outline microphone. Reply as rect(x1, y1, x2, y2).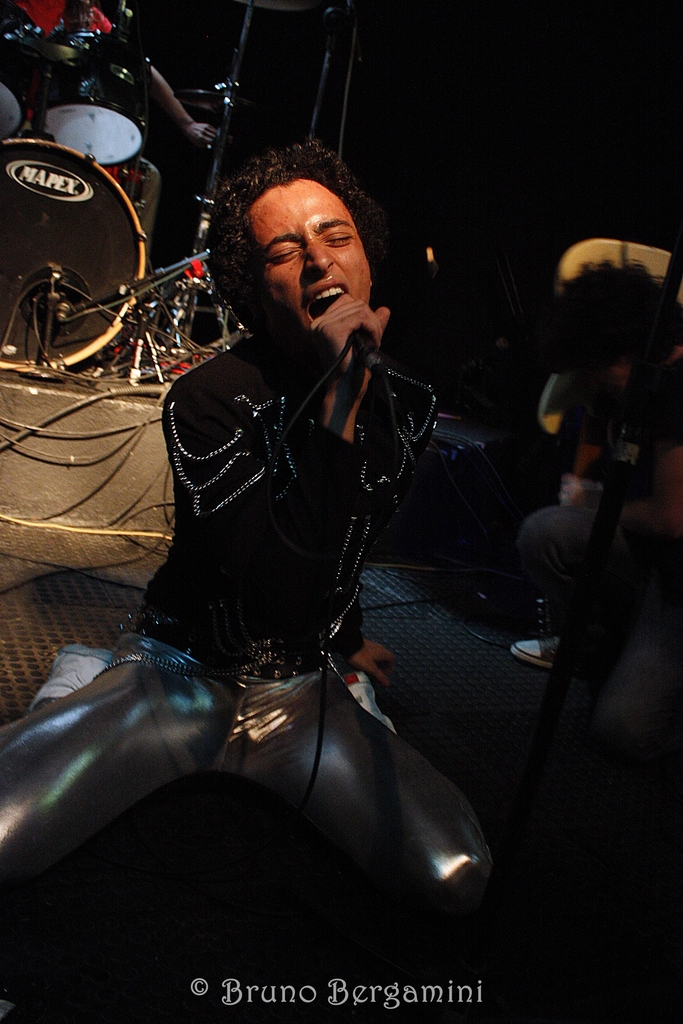
rect(352, 319, 385, 367).
